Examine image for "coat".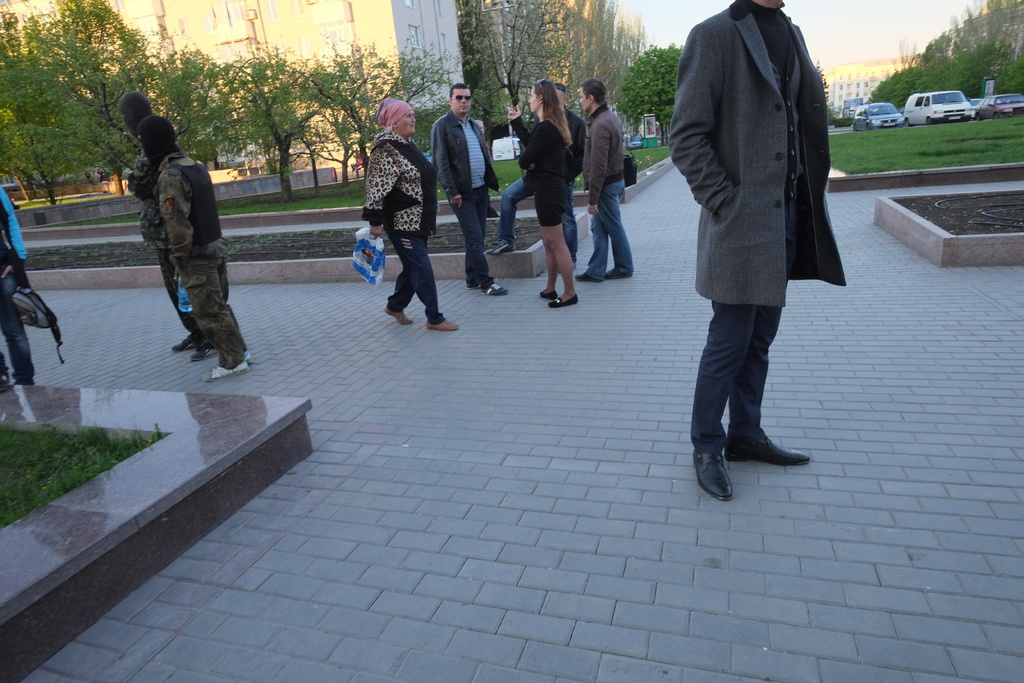
Examination result: [428,106,513,205].
